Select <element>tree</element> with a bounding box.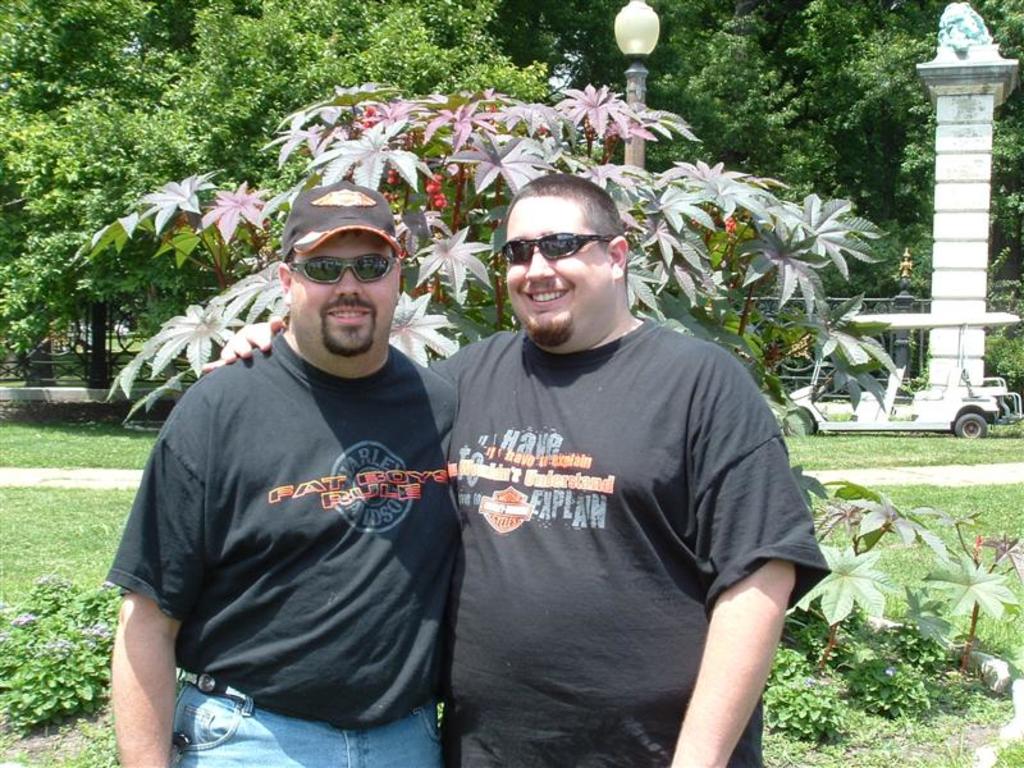
(0,0,561,392).
